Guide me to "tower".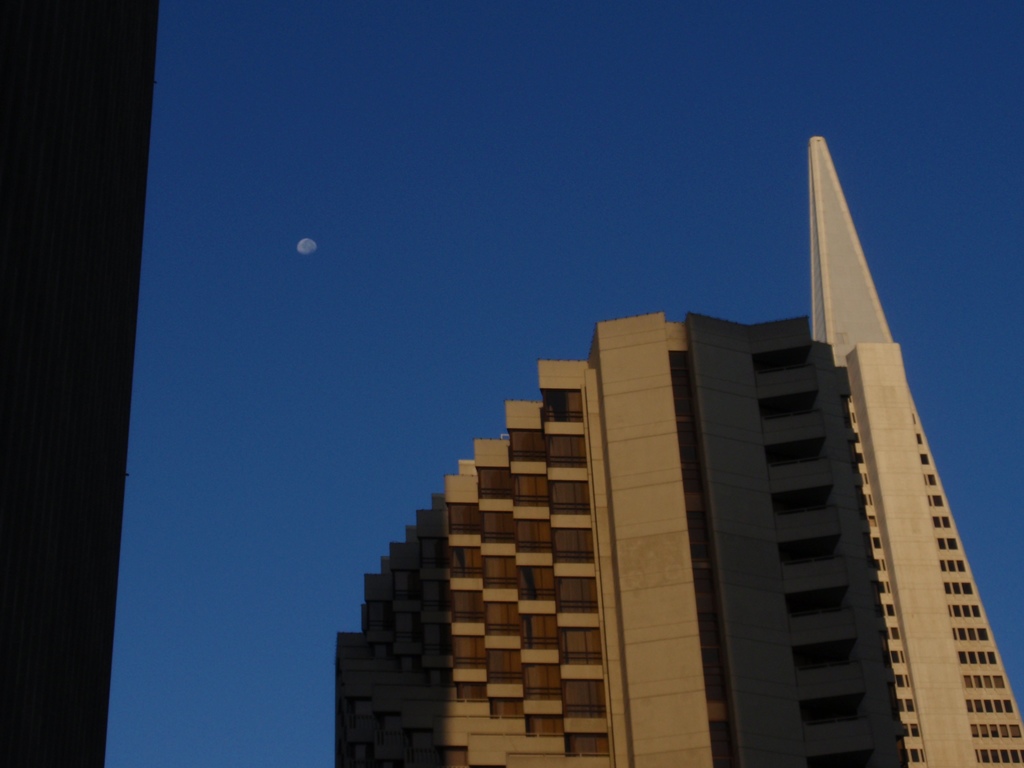
Guidance: (332, 137, 1023, 767).
